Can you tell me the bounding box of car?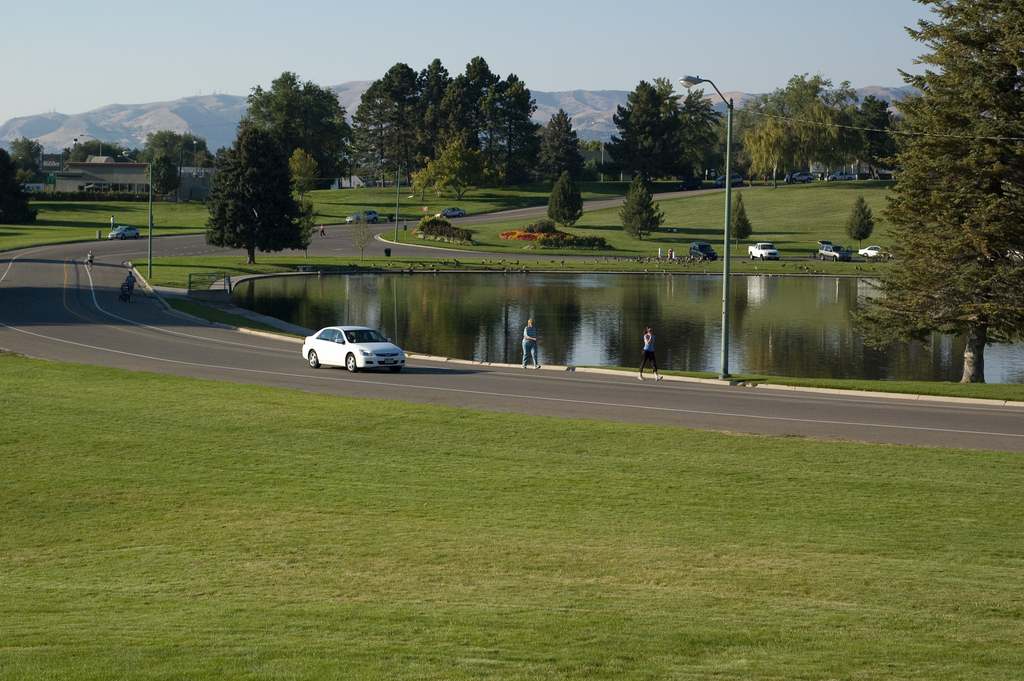
select_region(109, 222, 137, 240).
